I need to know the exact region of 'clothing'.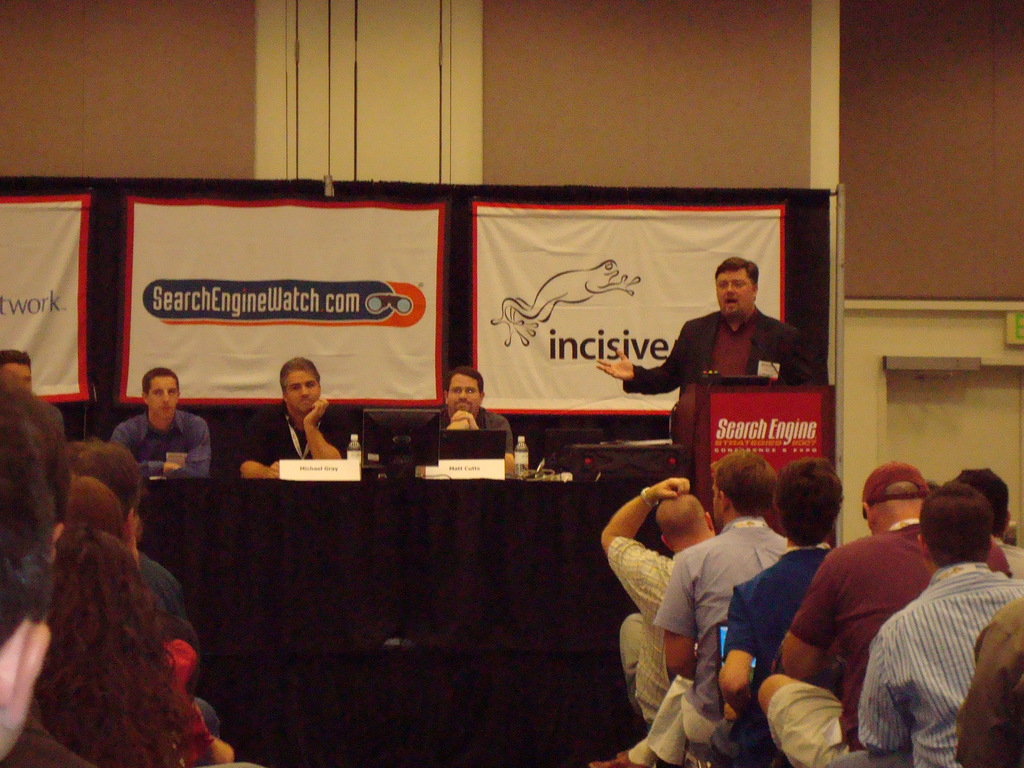
Region: 620:311:817:406.
